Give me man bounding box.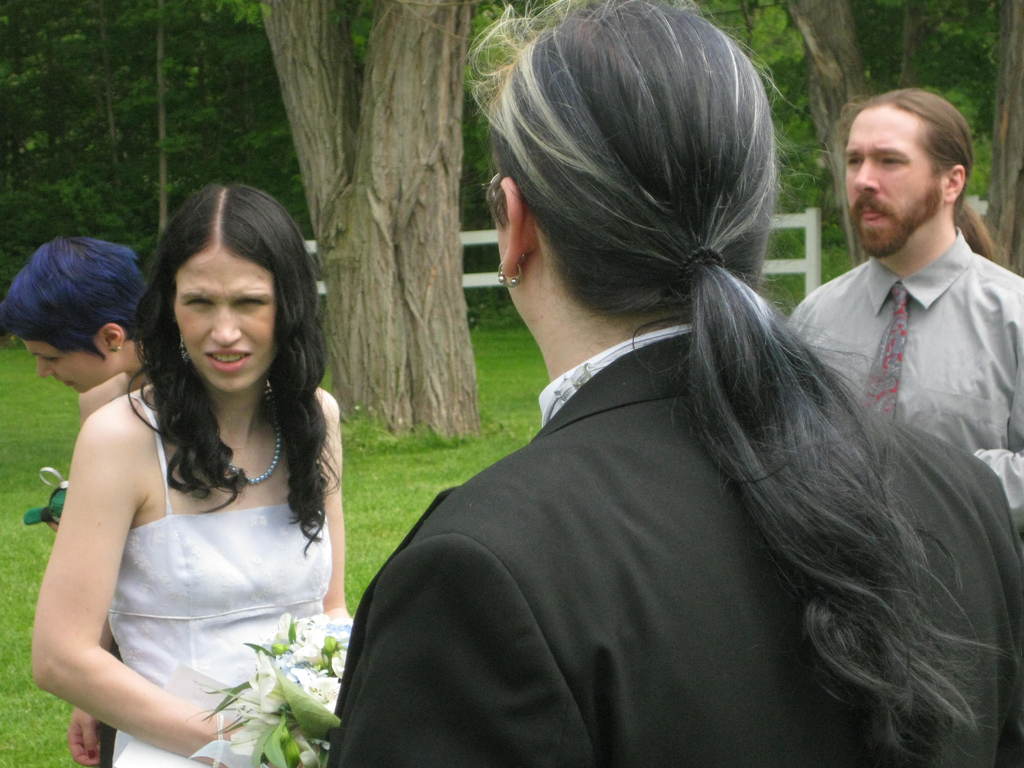
box(779, 79, 1023, 515).
